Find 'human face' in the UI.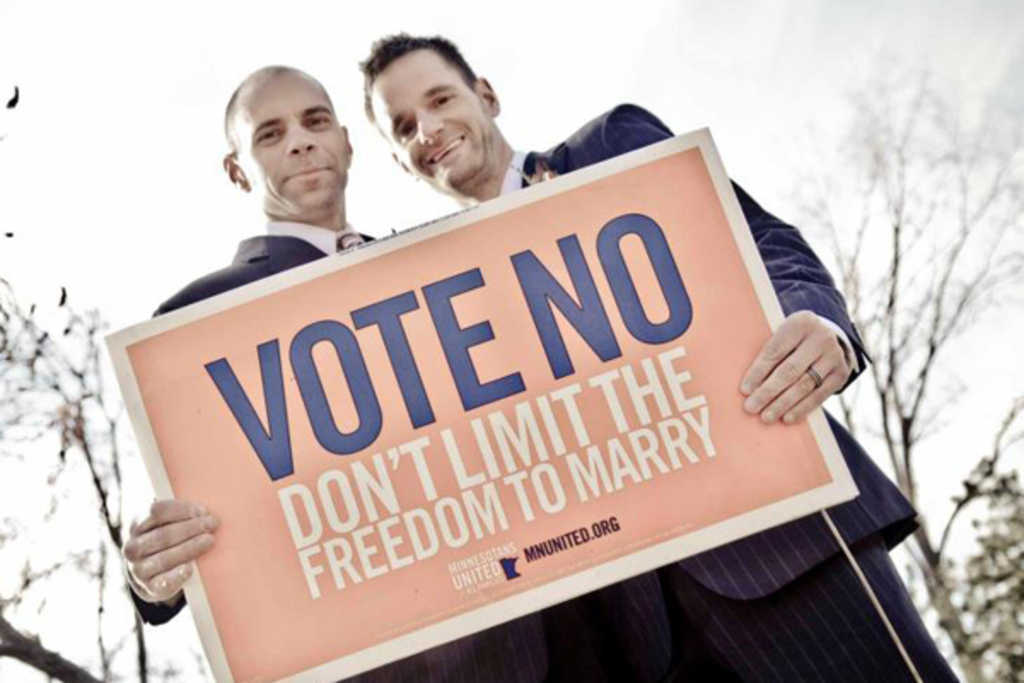
UI element at bbox=[369, 48, 493, 186].
